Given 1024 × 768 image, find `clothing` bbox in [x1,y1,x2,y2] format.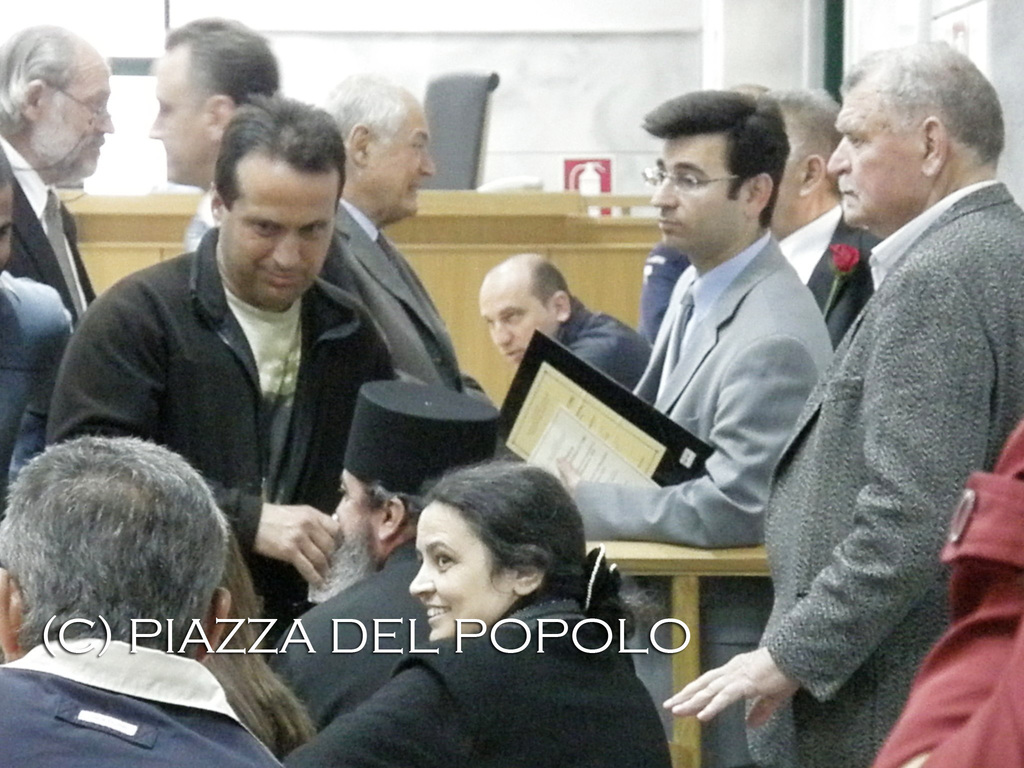
[757,207,876,352].
